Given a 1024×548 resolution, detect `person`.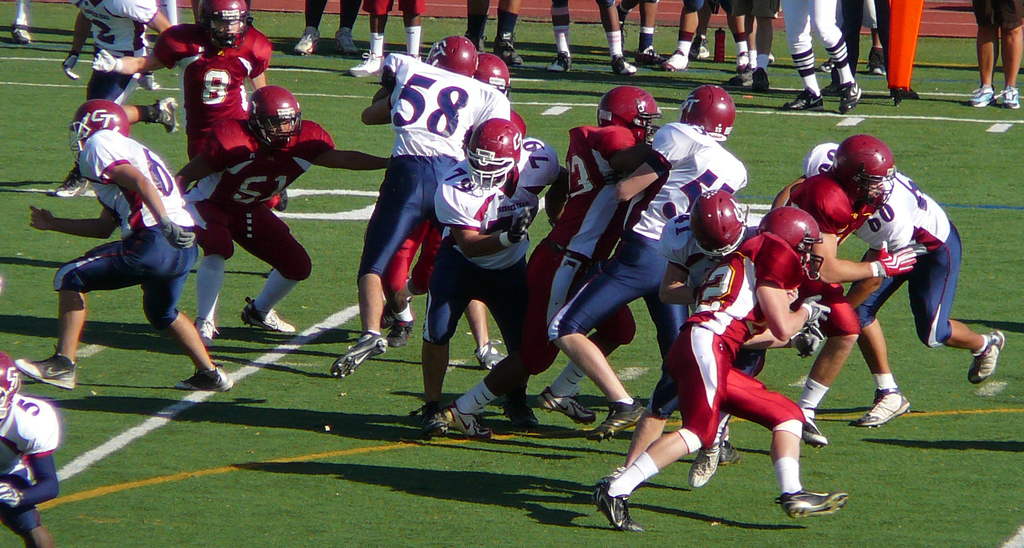
17,94,238,387.
